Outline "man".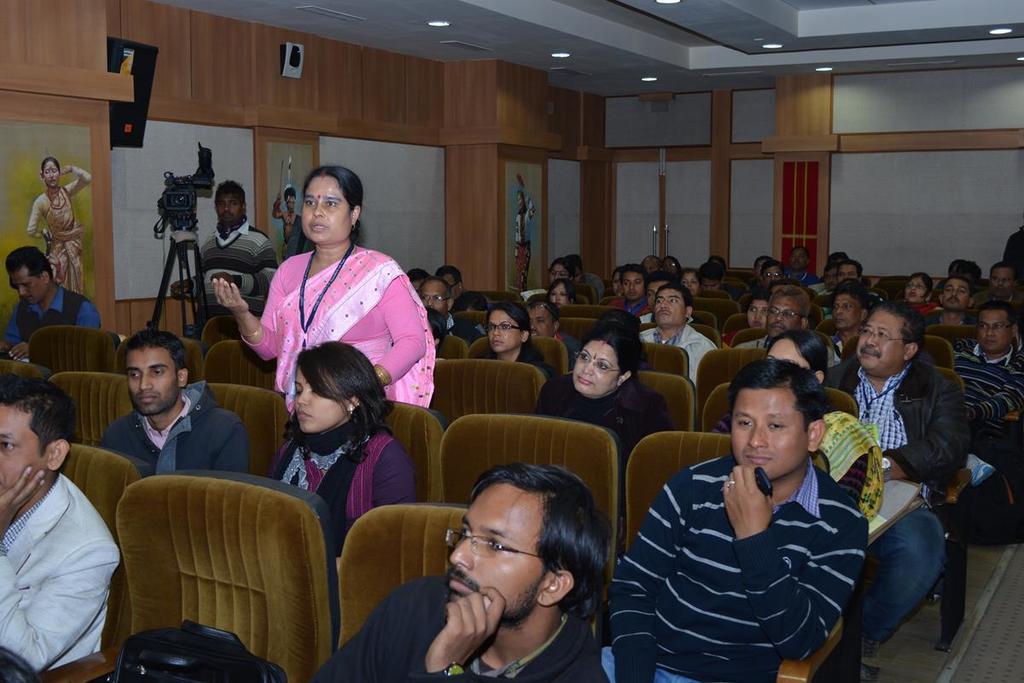
Outline: {"x1": 972, "y1": 263, "x2": 1023, "y2": 306}.
